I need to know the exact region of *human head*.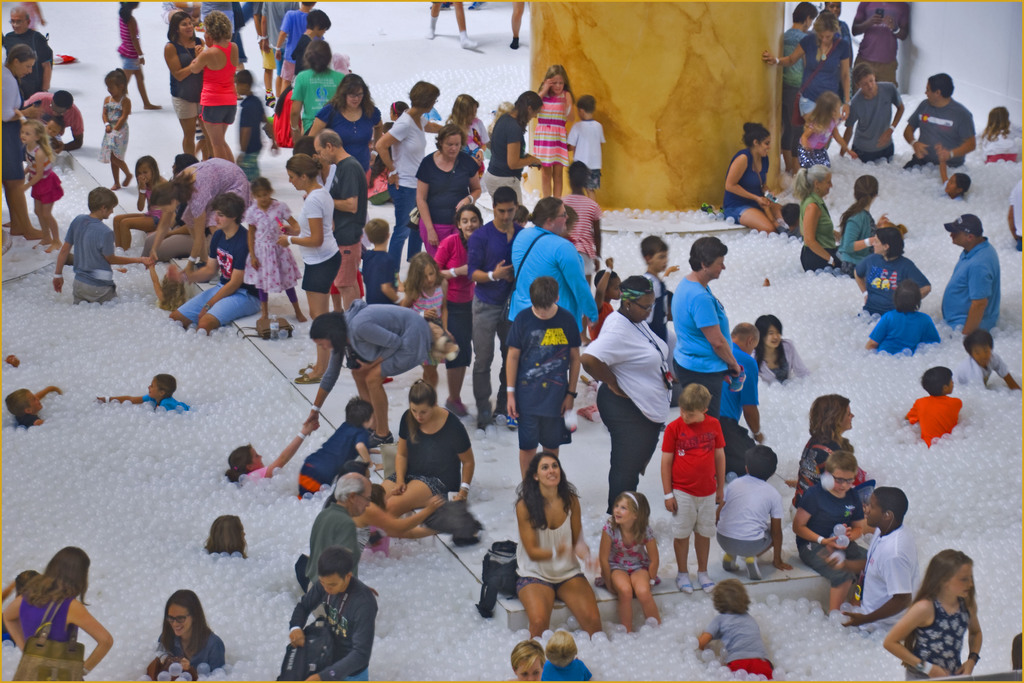
Region: l=493, t=101, r=510, b=121.
